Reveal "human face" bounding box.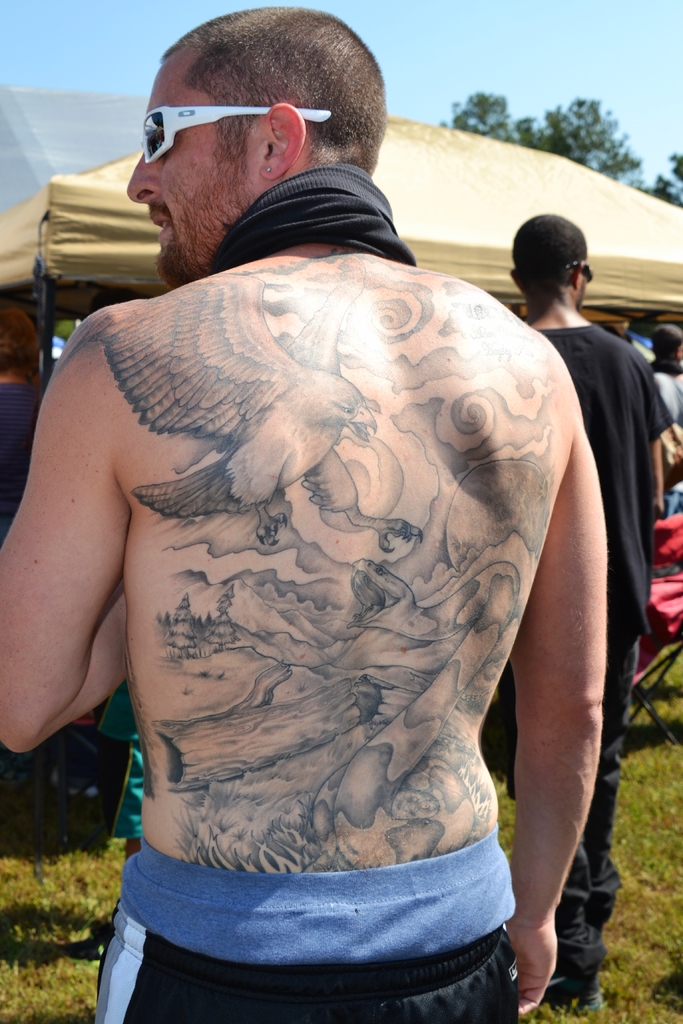
Revealed: (left=124, top=61, right=249, bottom=287).
